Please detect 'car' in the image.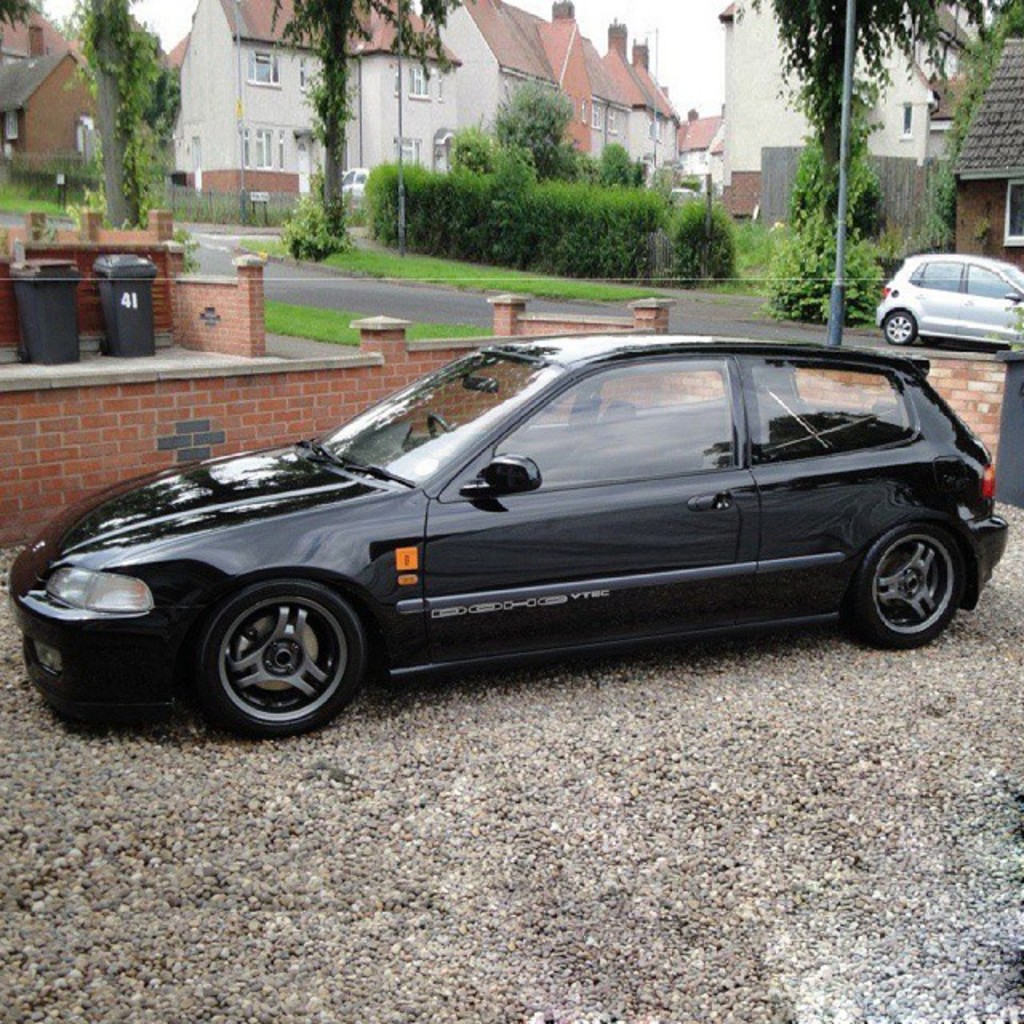
region(875, 256, 1022, 358).
